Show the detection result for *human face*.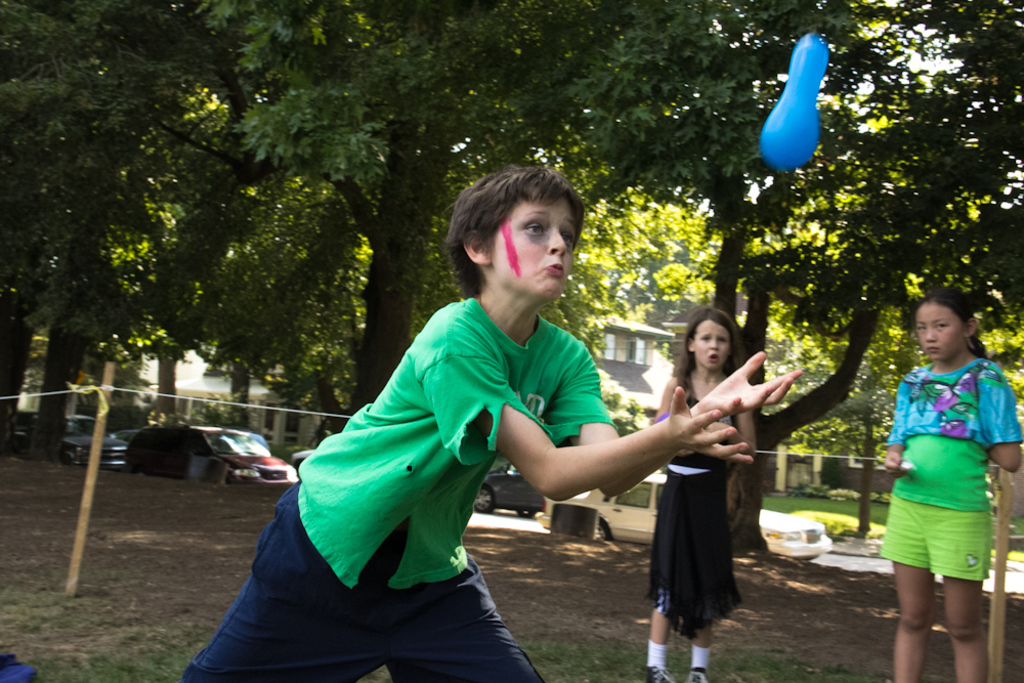
{"x1": 692, "y1": 321, "x2": 729, "y2": 372}.
